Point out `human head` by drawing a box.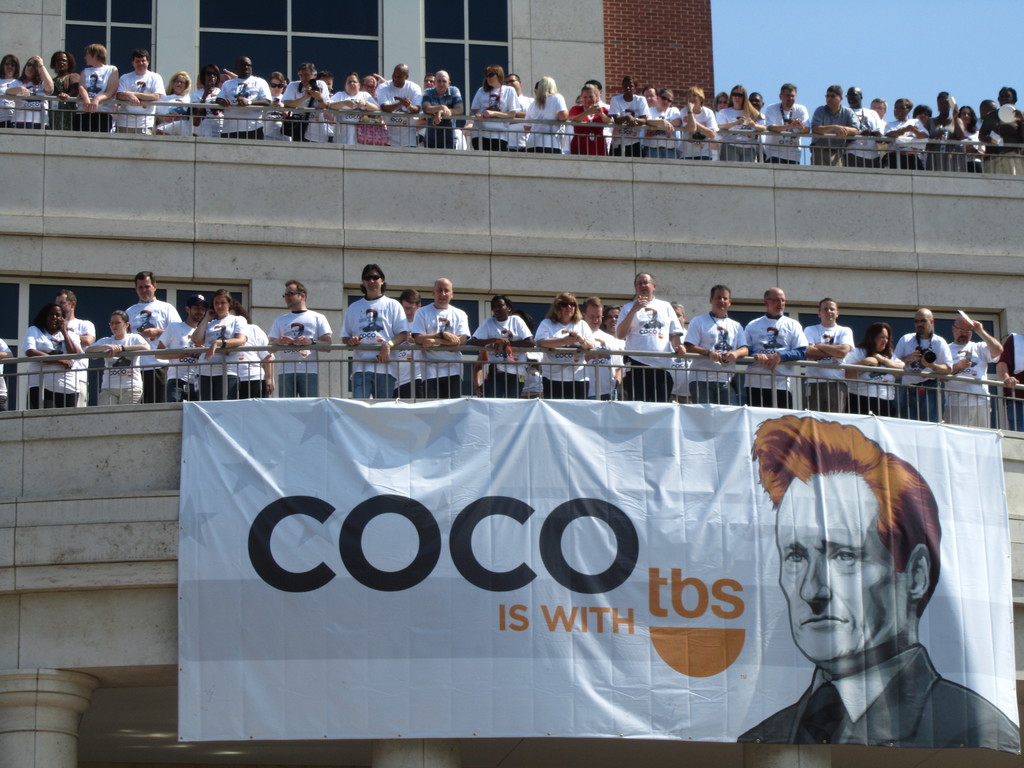
669 301 687 327.
